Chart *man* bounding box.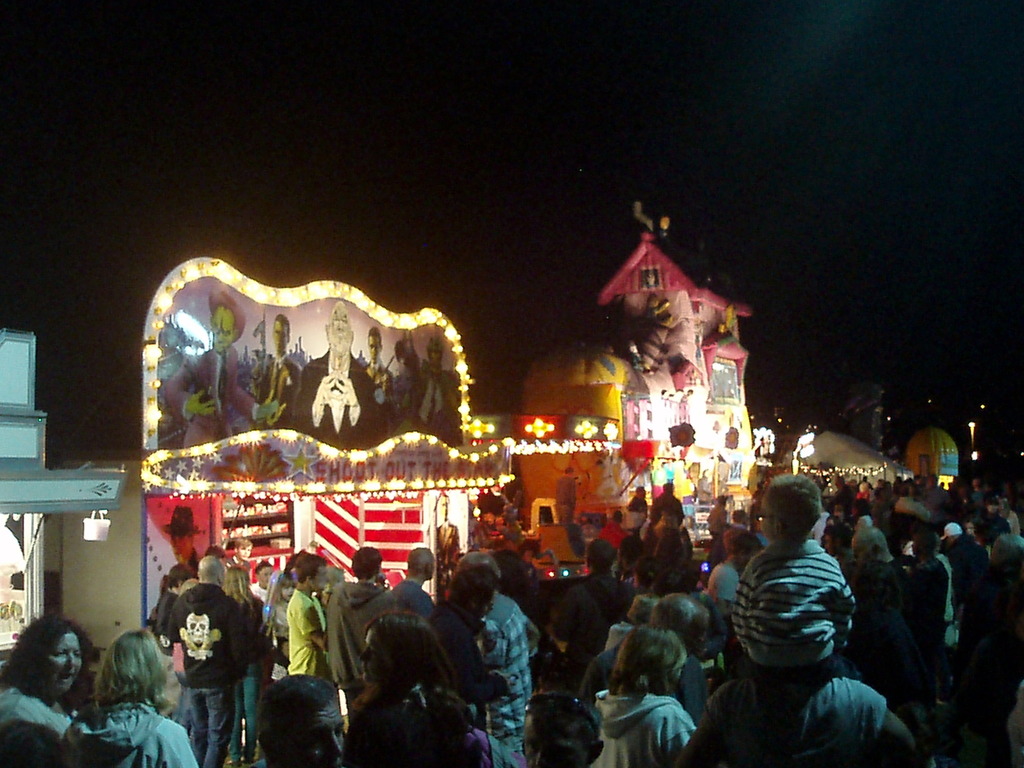
Charted: 353 324 388 441.
